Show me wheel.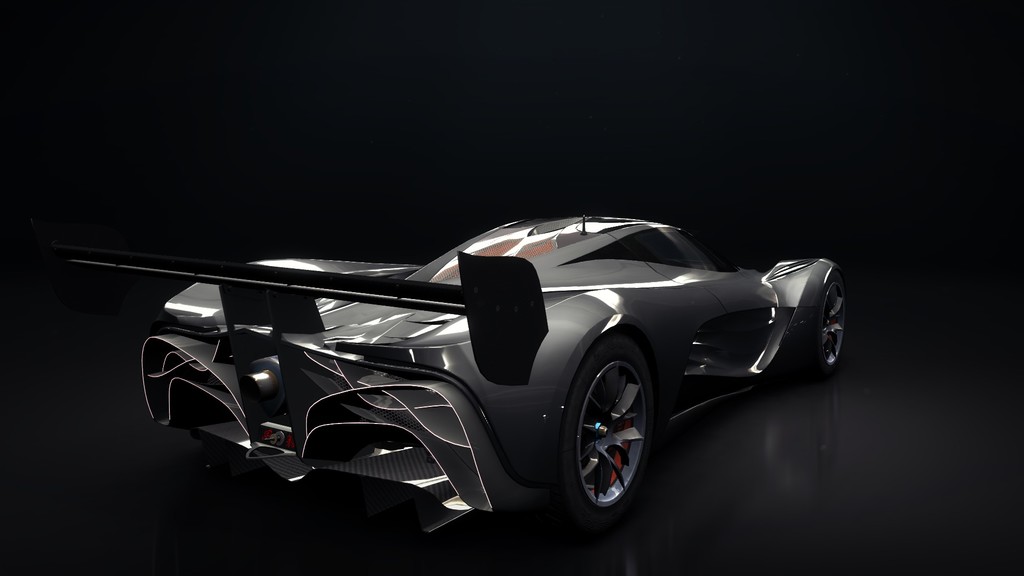
wheel is here: box(813, 275, 850, 371).
